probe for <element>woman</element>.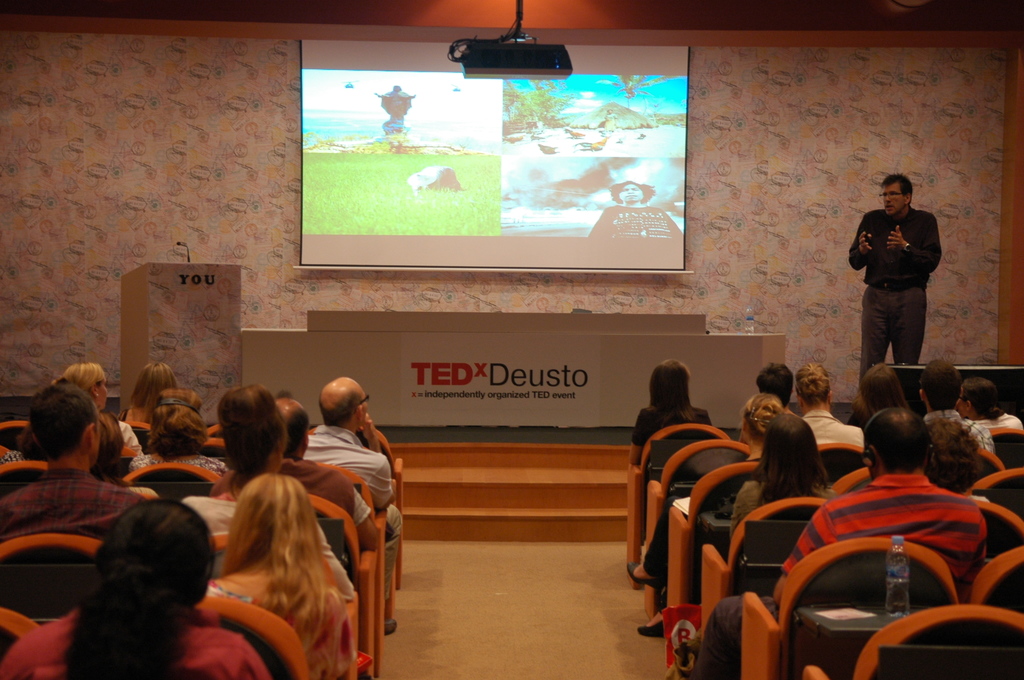
Probe result: [185, 465, 353, 665].
